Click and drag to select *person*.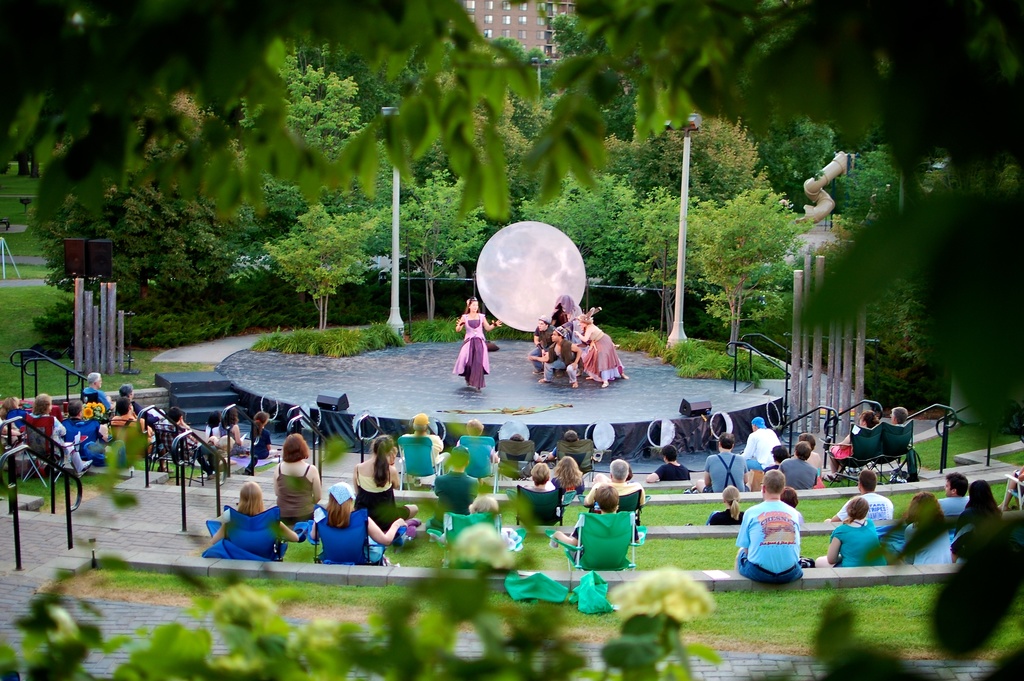
Selection: box=[740, 415, 786, 468].
